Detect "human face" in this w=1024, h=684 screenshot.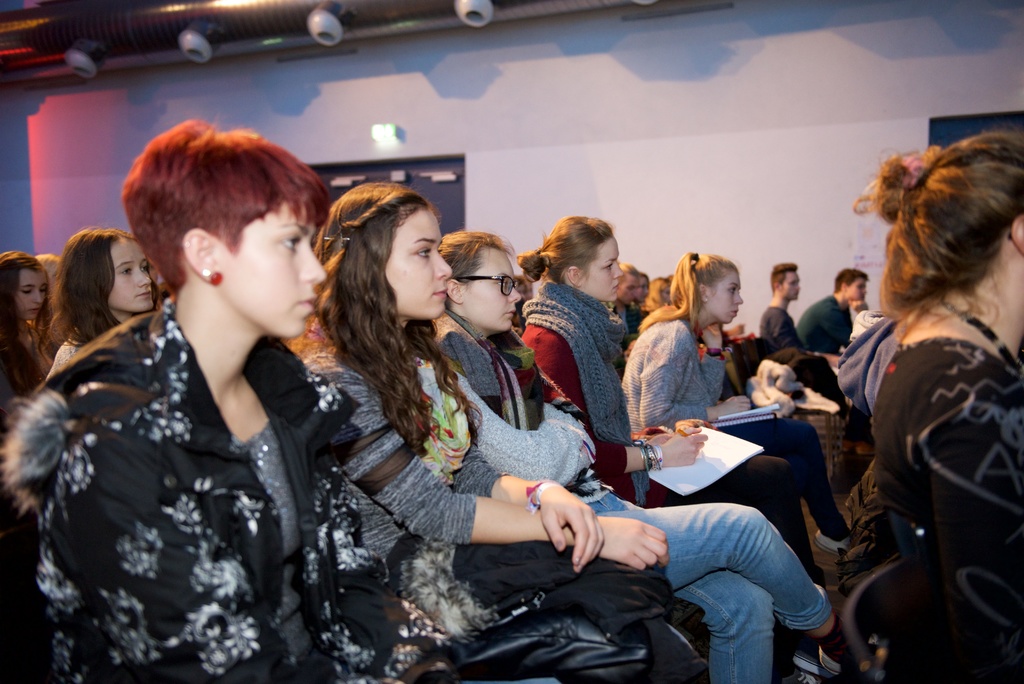
Detection: [20,270,54,313].
